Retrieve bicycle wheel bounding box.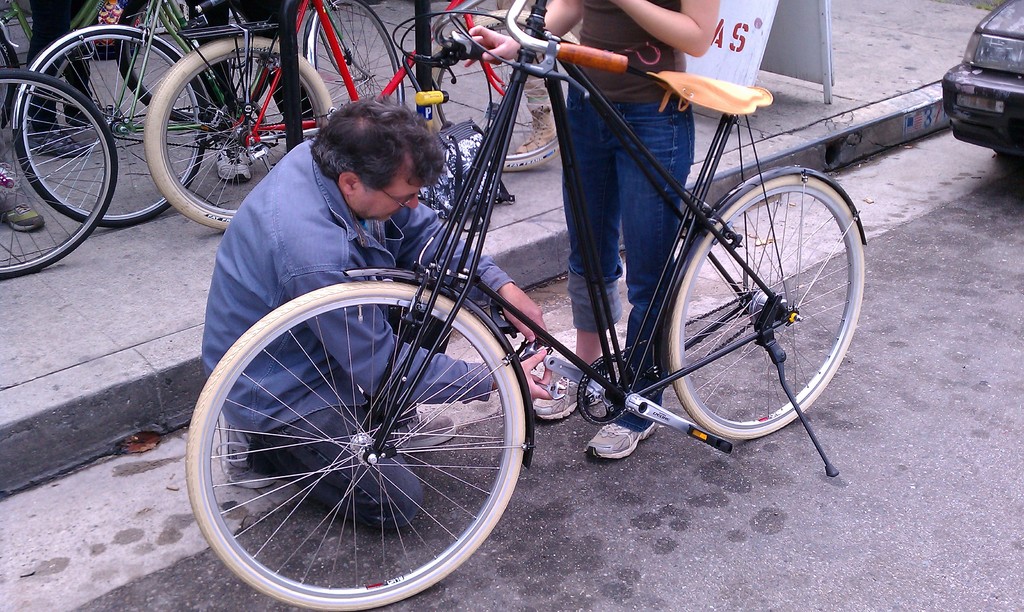
Bounding box: x1=429 y1=10 x2=579 y2=171.
